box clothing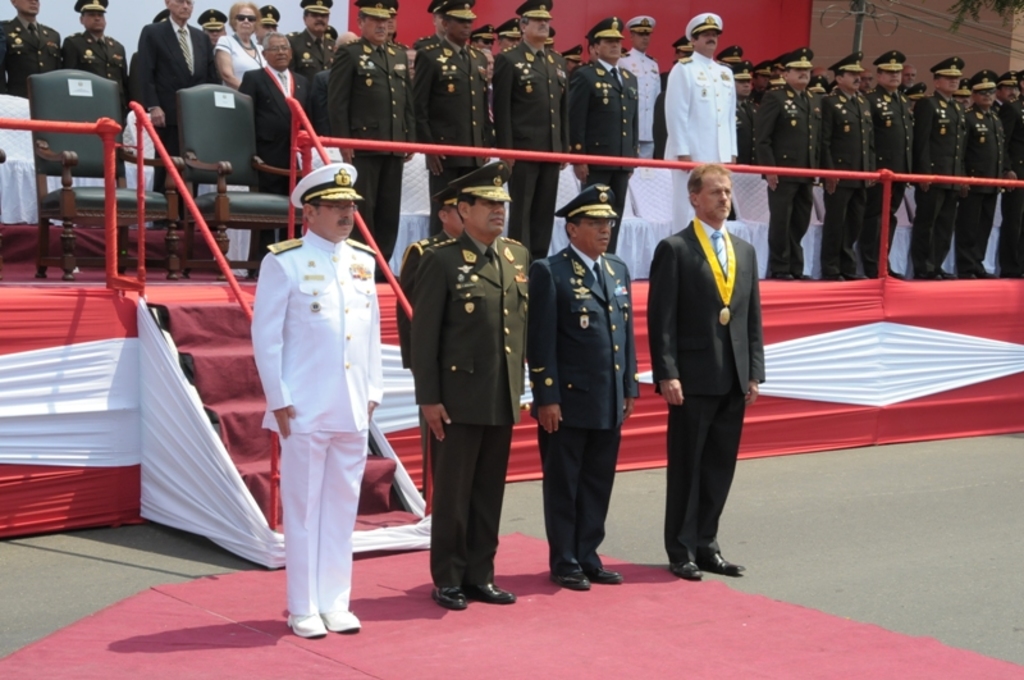
bbox=(56, 0, 127, 76)
